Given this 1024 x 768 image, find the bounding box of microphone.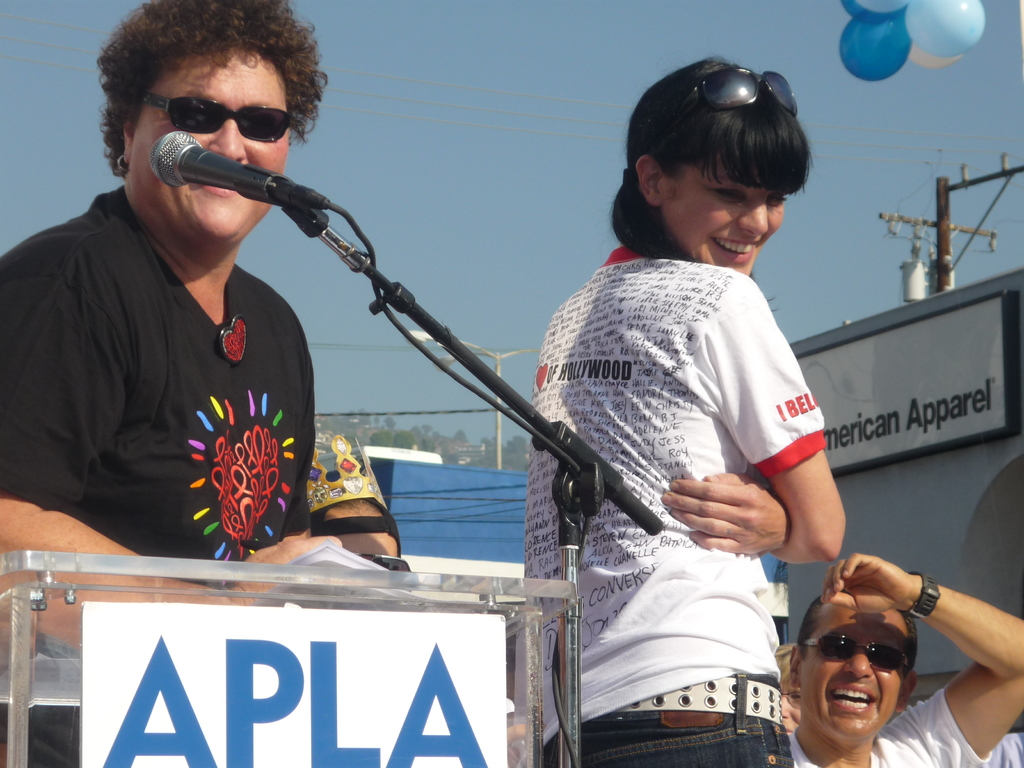
<region>143, 130, 336, 203</region>.
